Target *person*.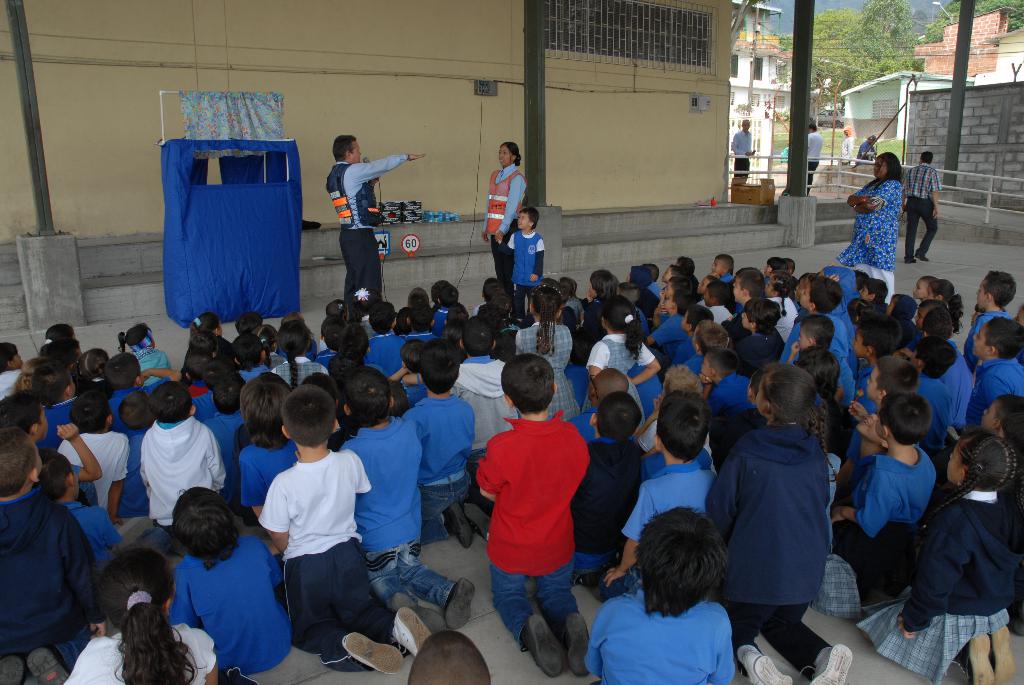
Target region: crop(855, 132, 879, 160).
